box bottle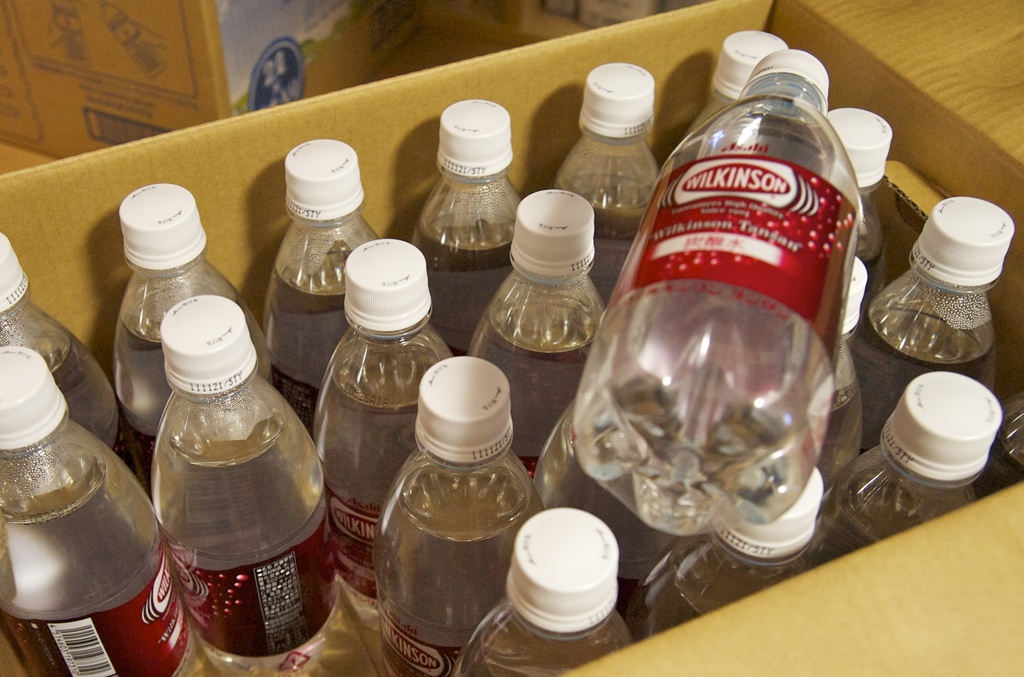
(left=812, top=257, right=871, bottom=484)
